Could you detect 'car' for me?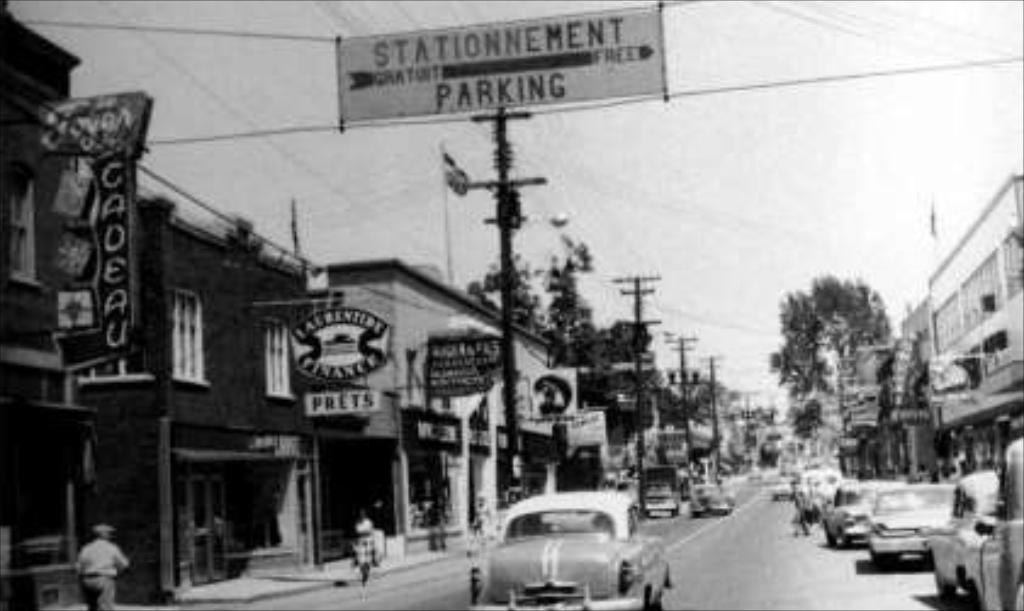
Detection result: {"x1": 494, "y1": 492, "x2": 679, "y2": 609}.
